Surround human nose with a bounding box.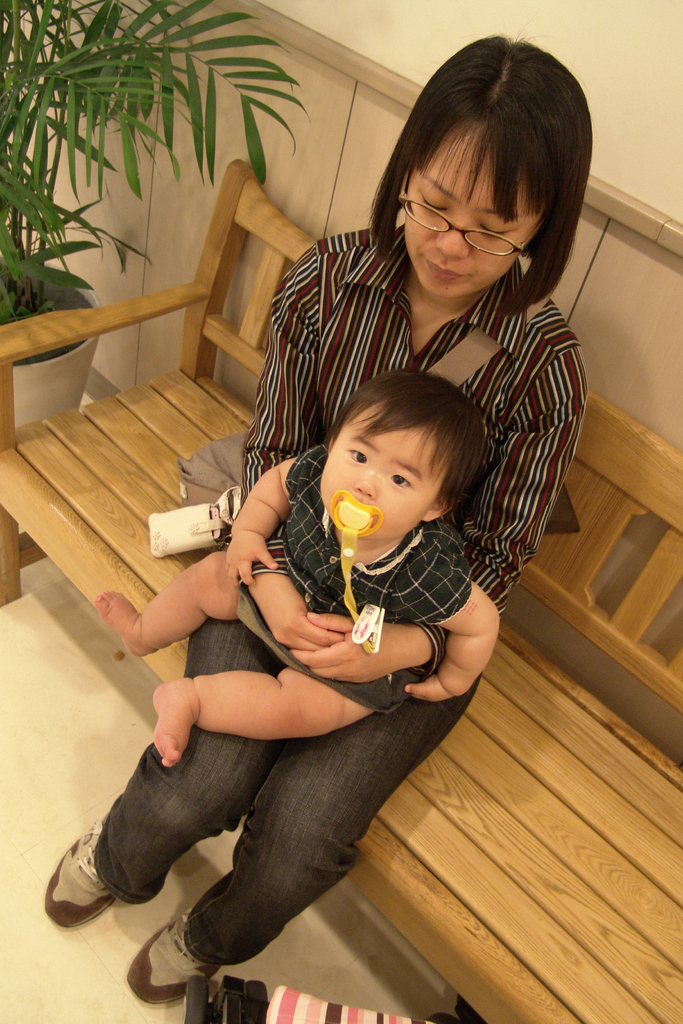
bbox(346, 471, 377, 497).
